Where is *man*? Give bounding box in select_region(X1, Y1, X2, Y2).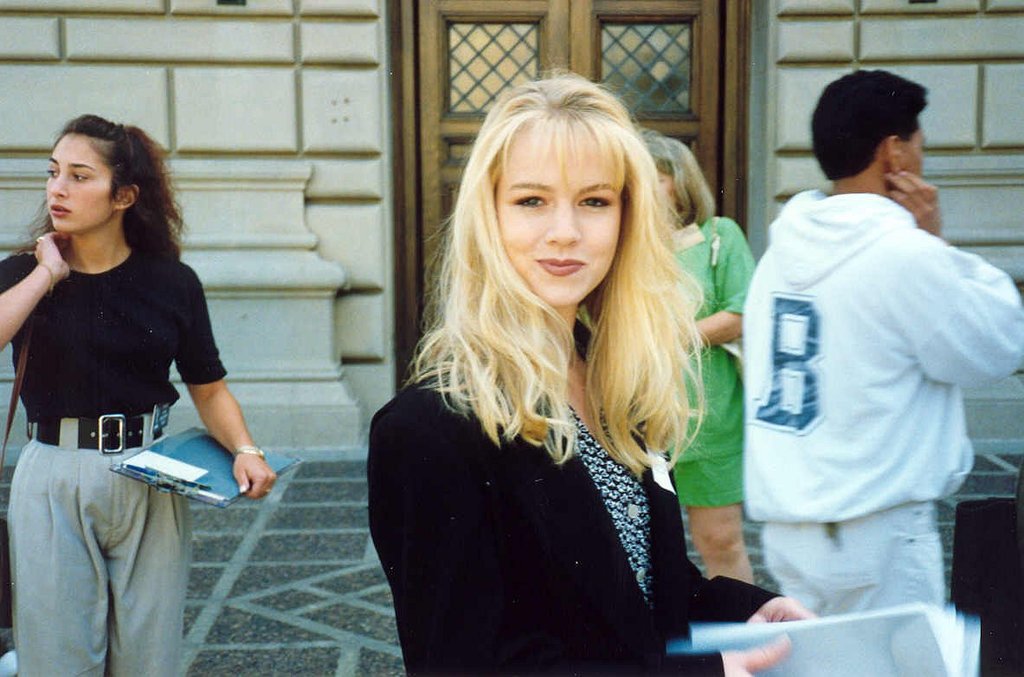
select_region(739, 68, 1023, 619).
